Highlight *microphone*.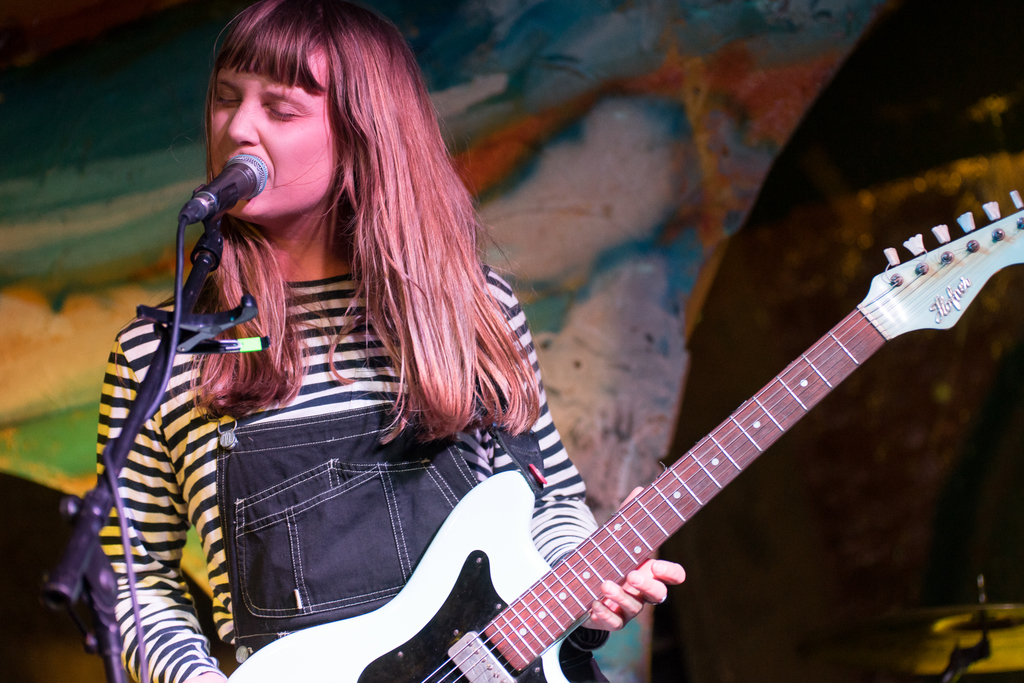
Highlighted region: [168, 151, 275, 252].
